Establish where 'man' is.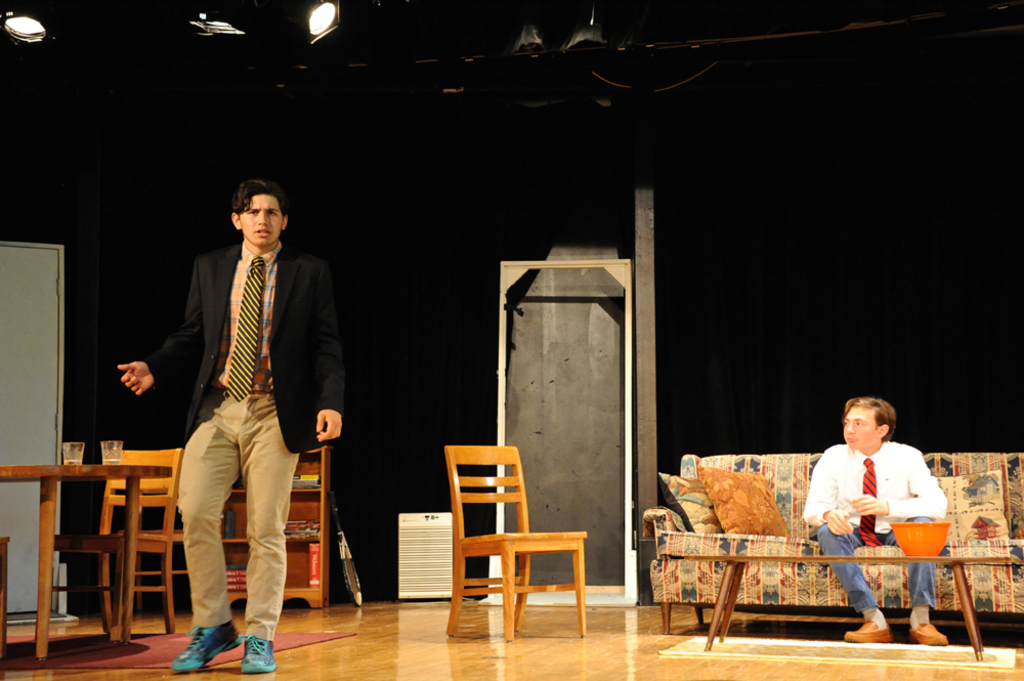
Established at [140,164,339,654].
